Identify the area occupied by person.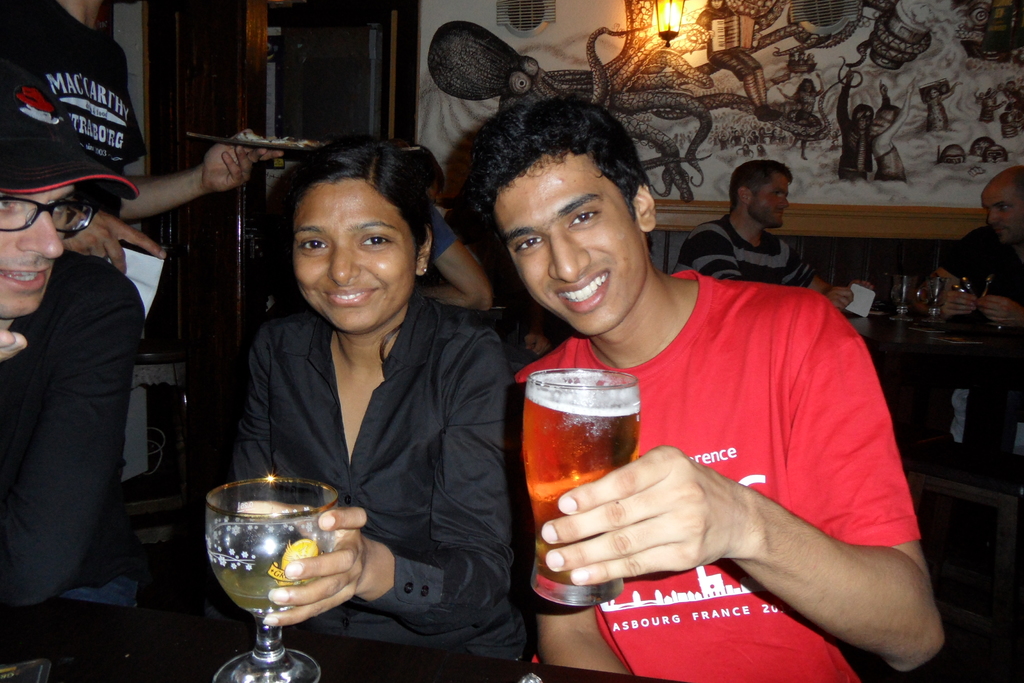
Area: <bbox>947, 158, 1023, 448</bbox>.
